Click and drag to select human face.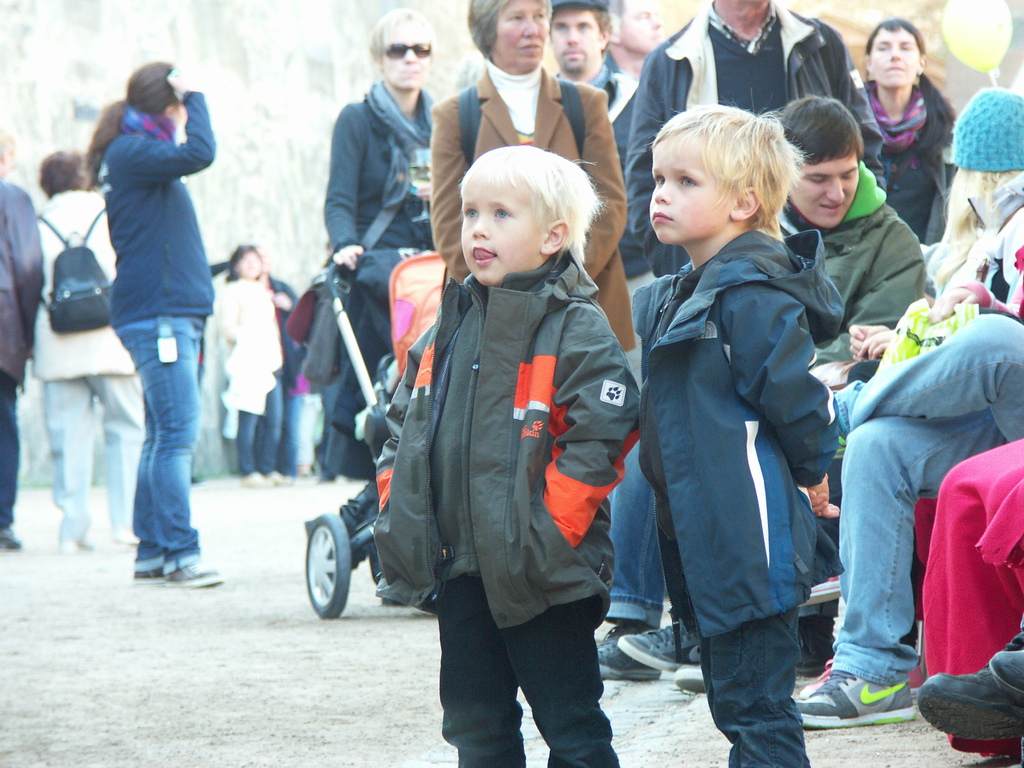
Selection: BBox(624, 0, 666, 53).
